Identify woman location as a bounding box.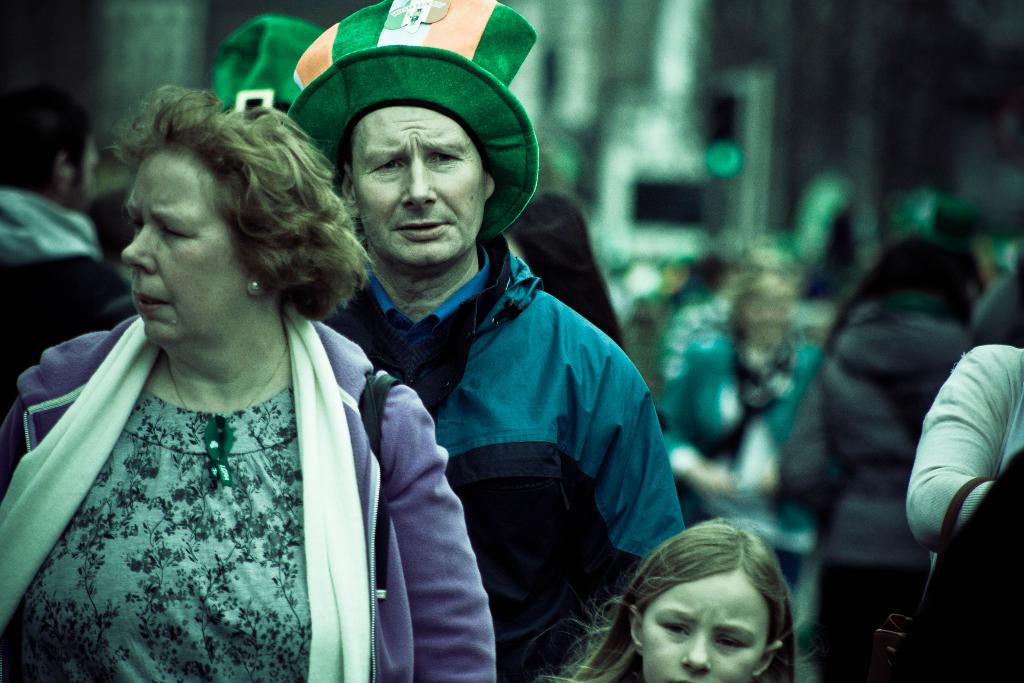
pyautogui.locateOnScreen(655, 246, 824, 584).
